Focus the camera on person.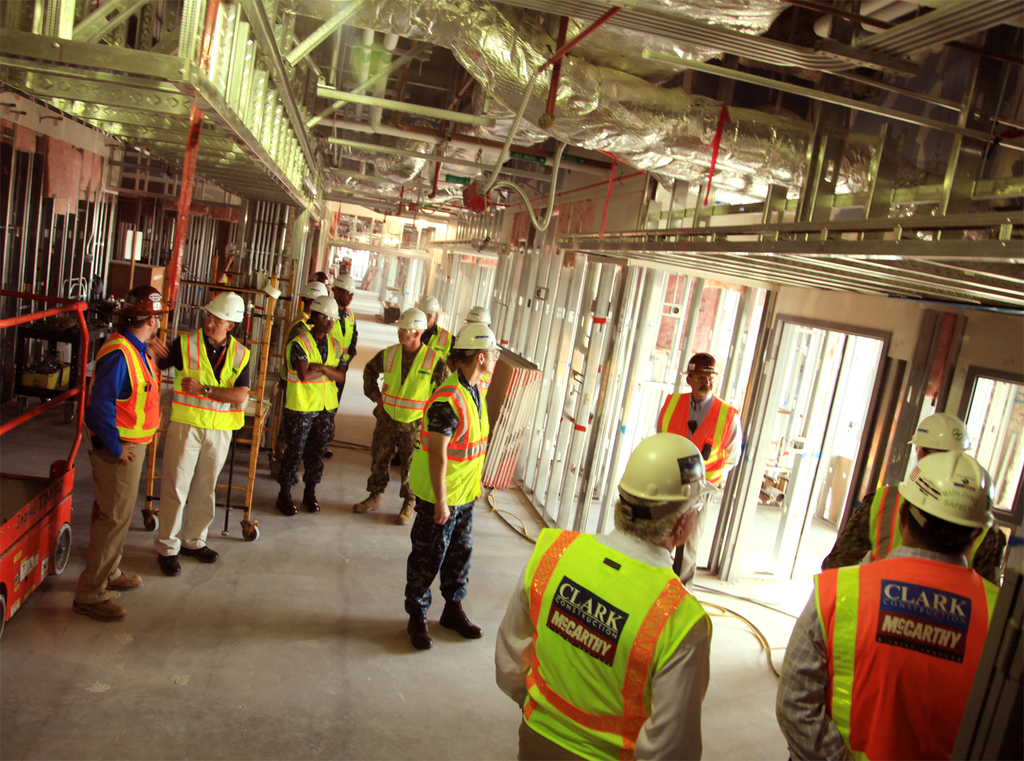
Focus region: 75 310 163 623.
